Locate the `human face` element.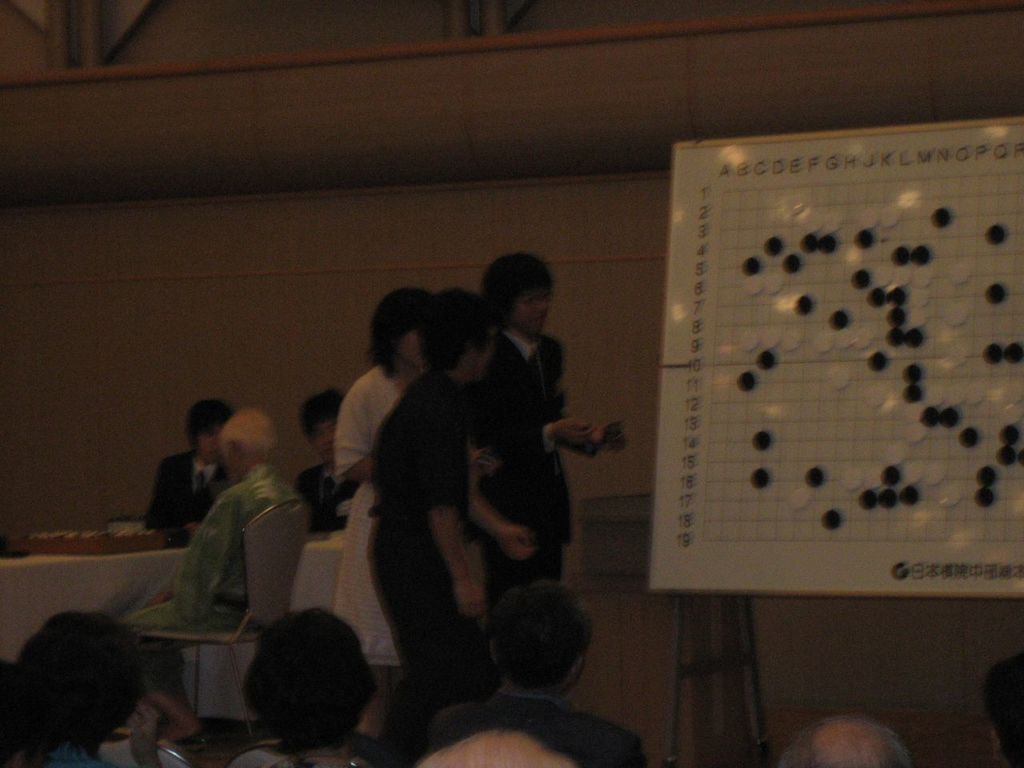
Element bbox: left=513, top=282, right=550, bottom=333.
